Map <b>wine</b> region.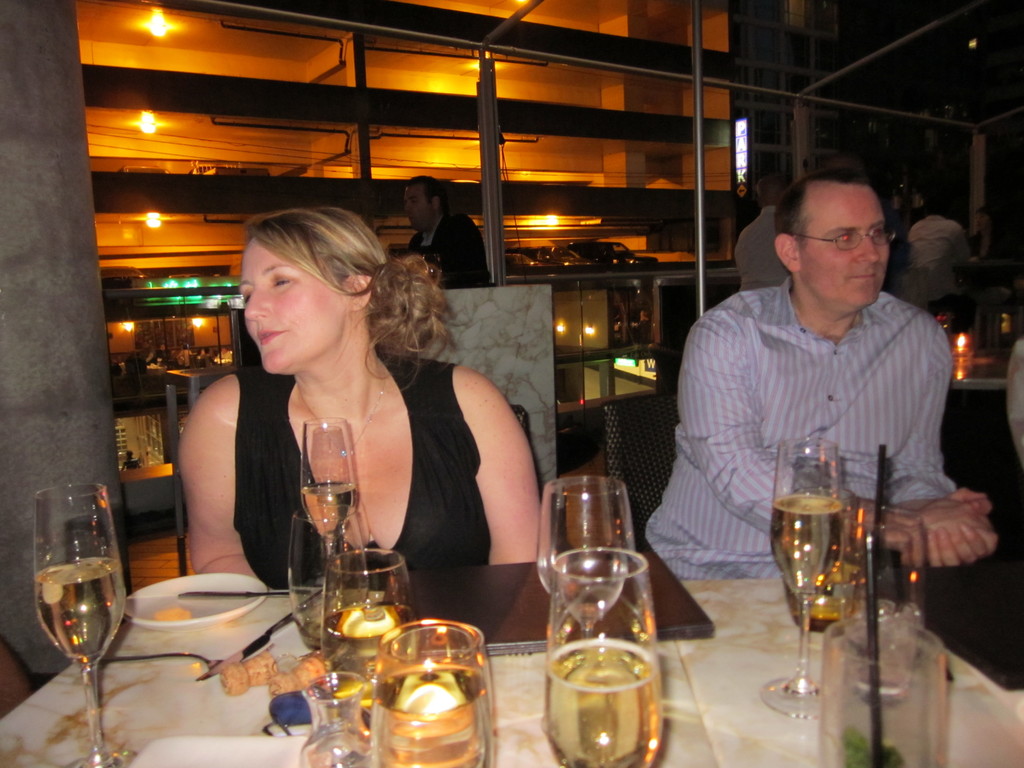
Mapped to Rect(322, 605, 419, 733).
